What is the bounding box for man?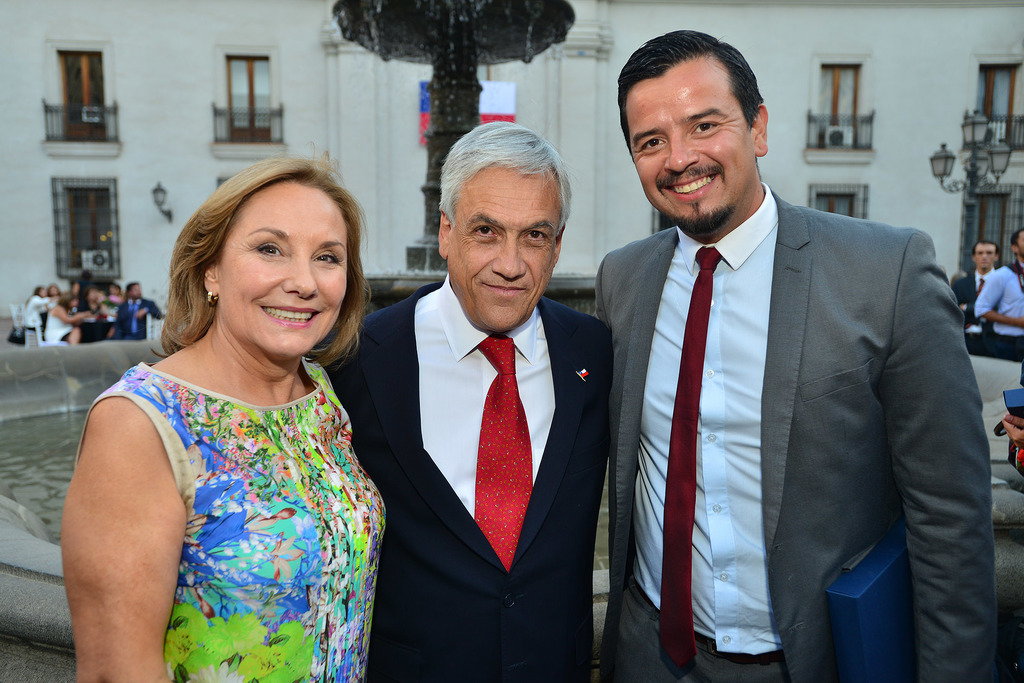
{"left": 117, "top": 276, "right": 170, "bottom": 343}.
